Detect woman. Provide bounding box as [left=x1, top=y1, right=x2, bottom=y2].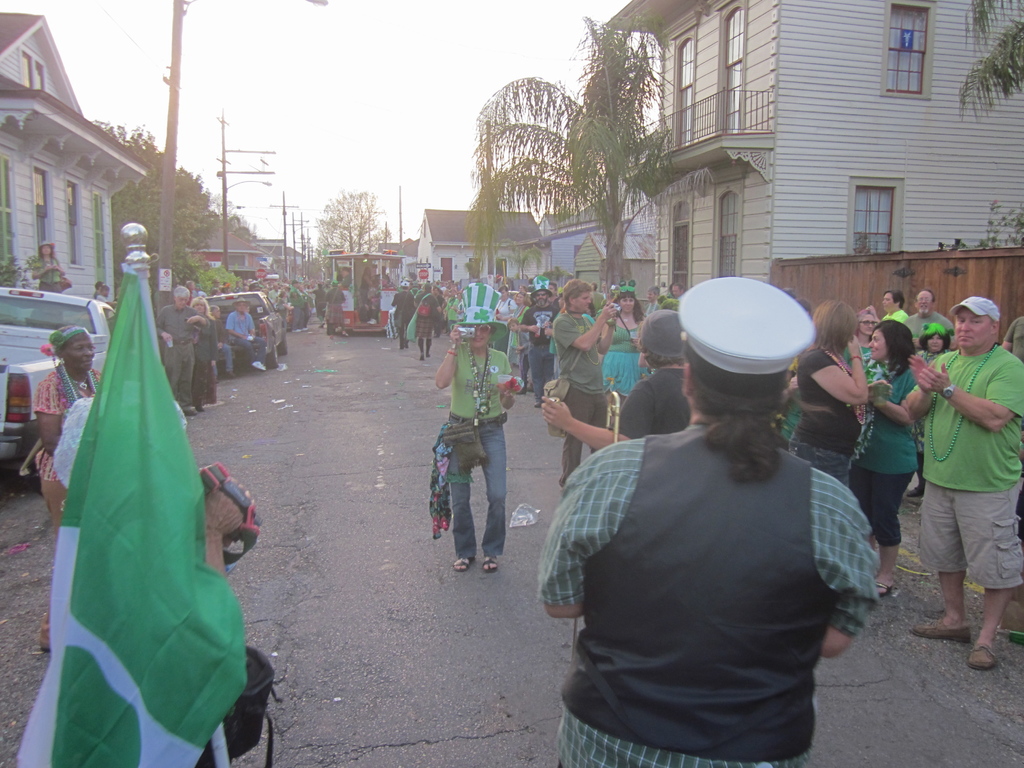
[left=433, top=282, right=518, bottom=575].
